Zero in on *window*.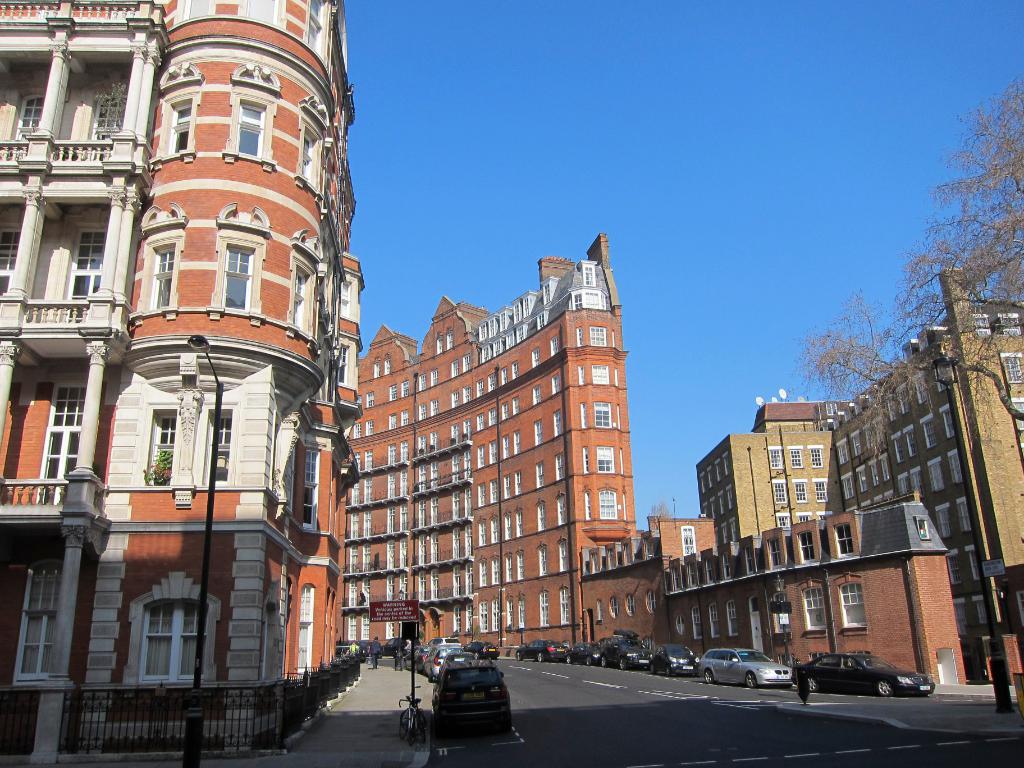
Zeroed in: pyautogui.locateOnScreen(505, 595, 513, 628).
